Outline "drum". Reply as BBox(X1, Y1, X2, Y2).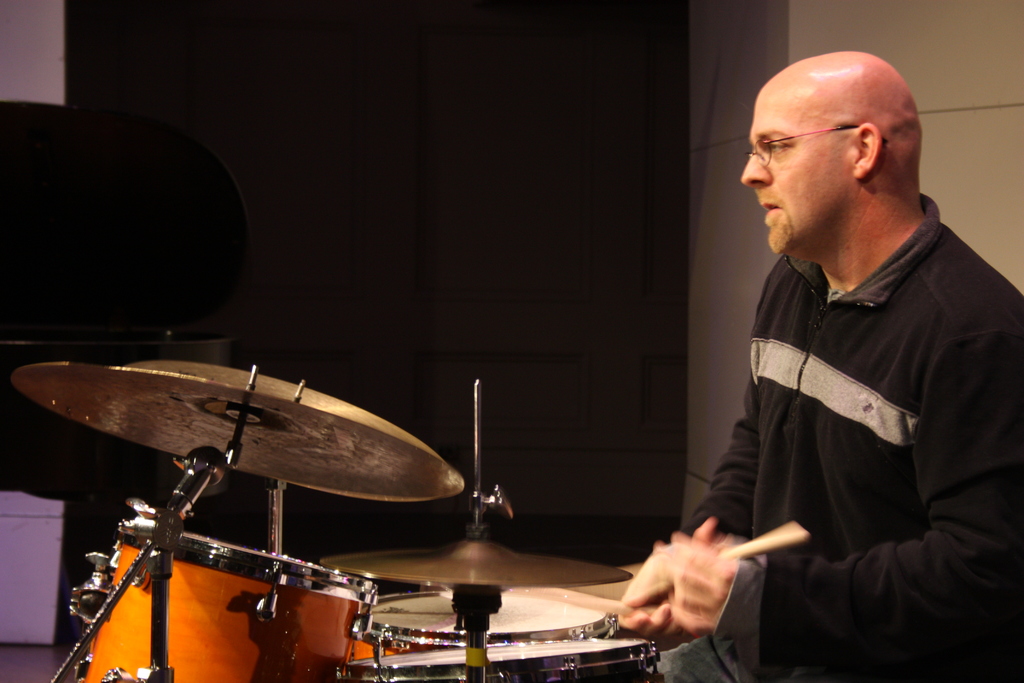
BBox(72, 522, 379, 682).
